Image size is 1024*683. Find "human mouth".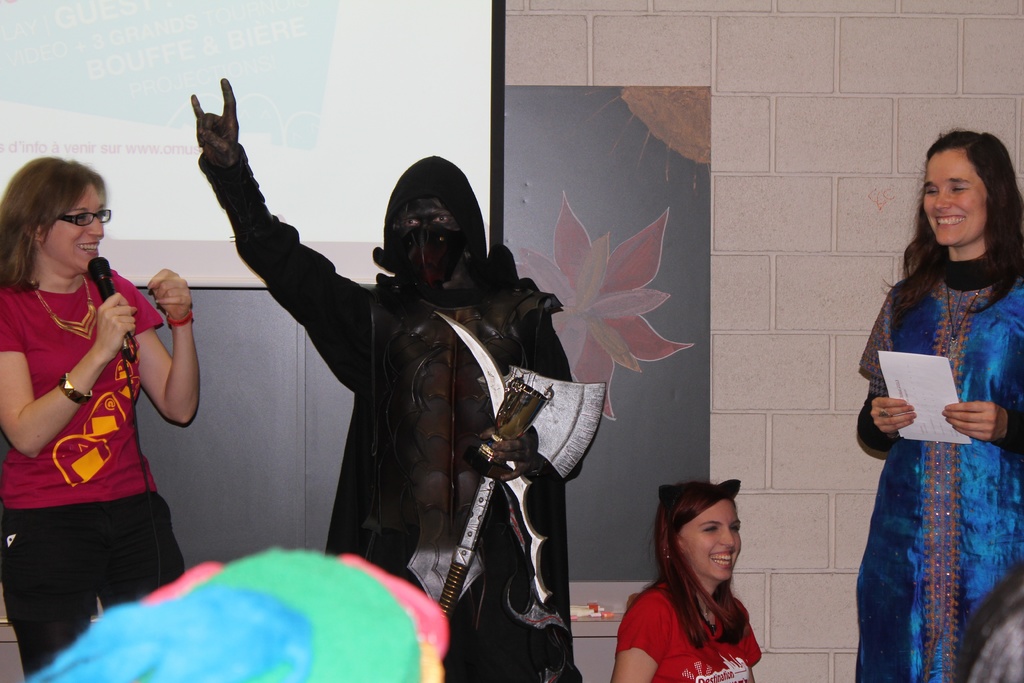
pyautogui.locateOnScreen(708, 550, 733, 567).
